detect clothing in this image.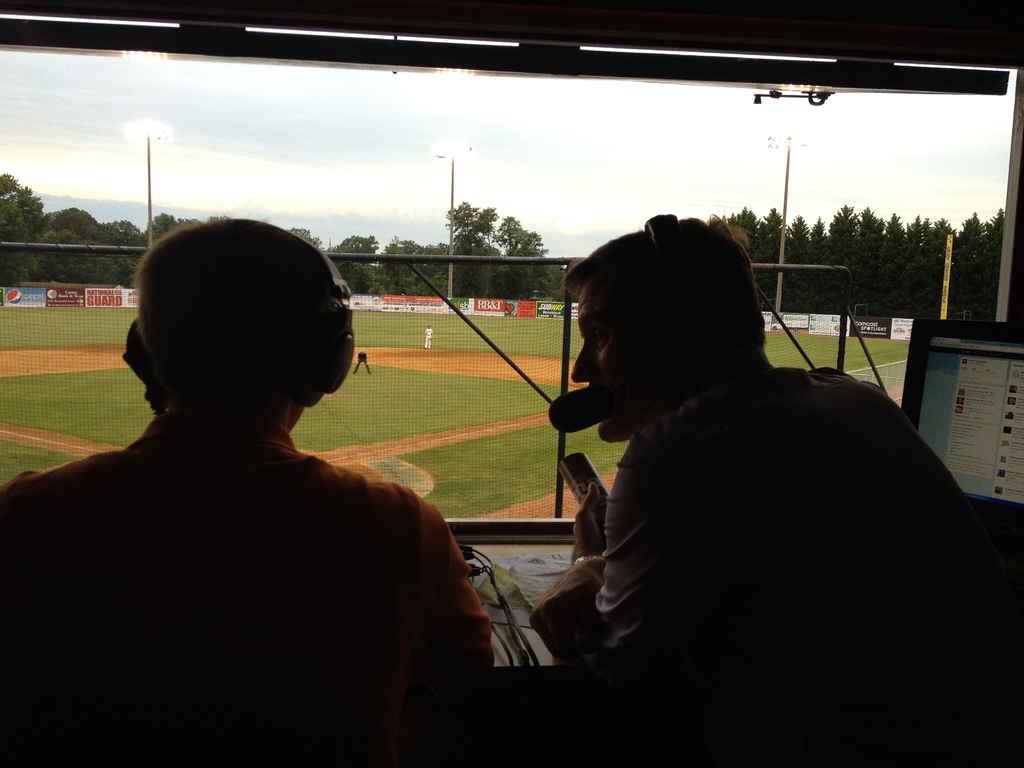
Detection: rect(0, 409, 500, 767).
